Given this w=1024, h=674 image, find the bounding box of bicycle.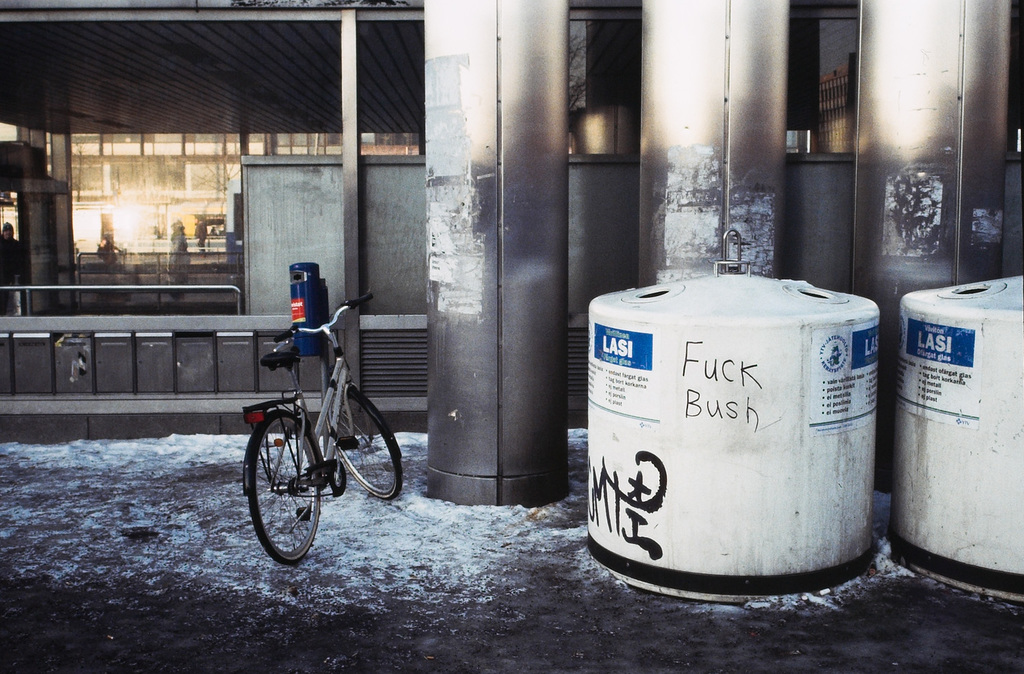
bbox=[230, 284, 399, 568].
